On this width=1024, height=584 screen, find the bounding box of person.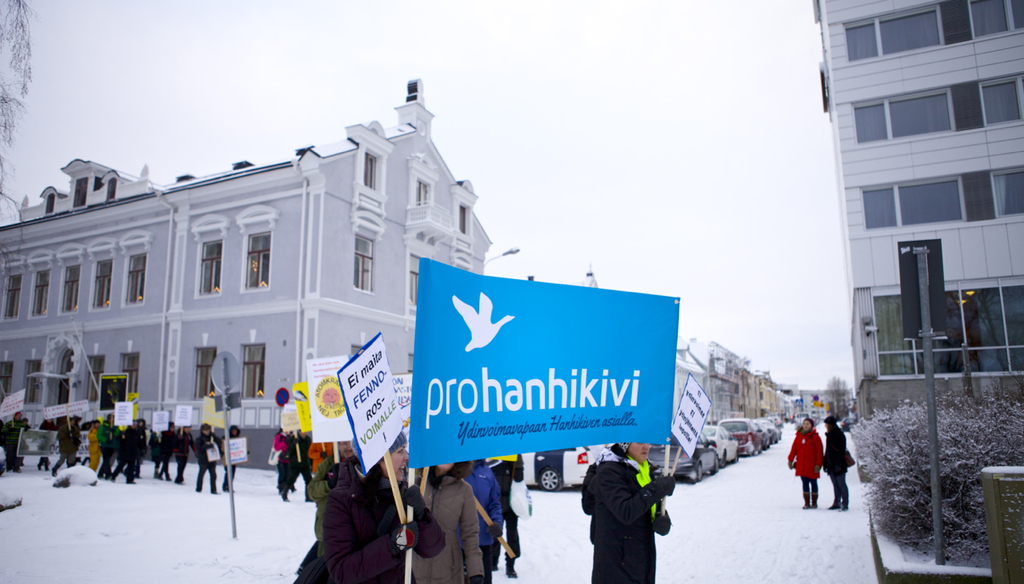
Bounding box: select_region(323, 430, 448, 583).
